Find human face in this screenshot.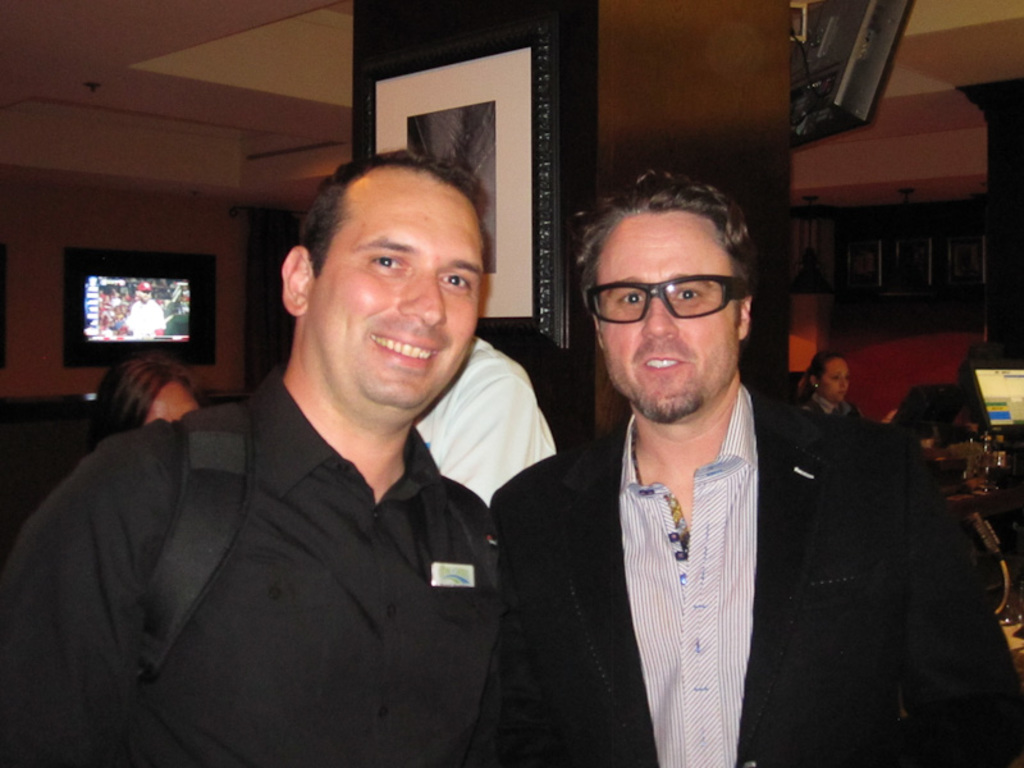
The bounding box for human face is {"x1": 307, "y1": 186, "x2": 488, "y2": 425}.
